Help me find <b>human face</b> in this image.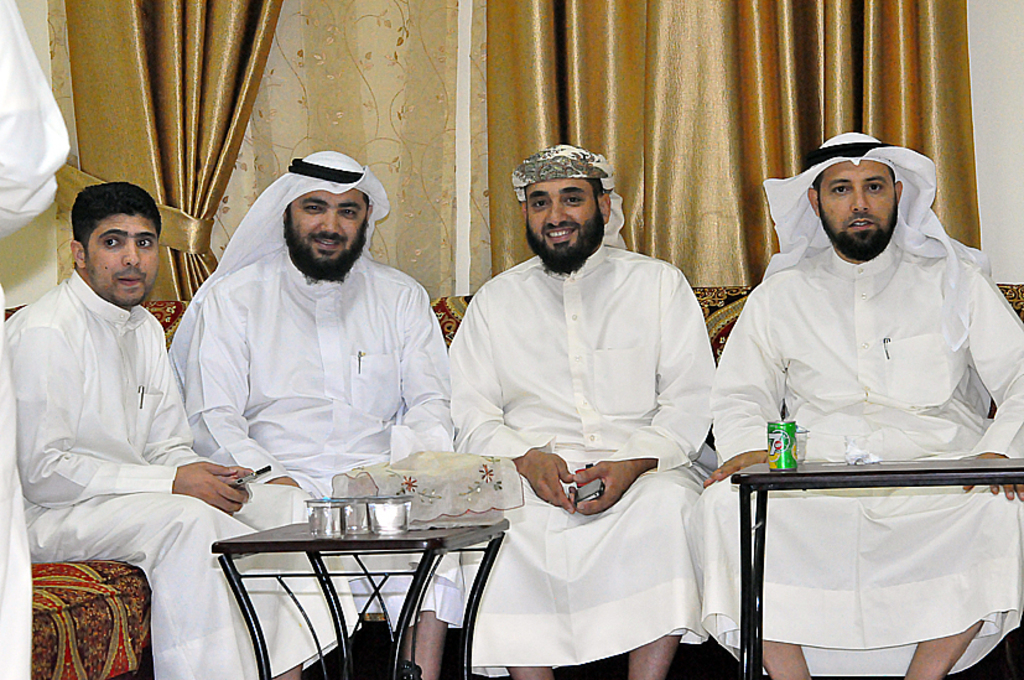
Found it: <bbox>87, 214, 158, 307</bbox>.
